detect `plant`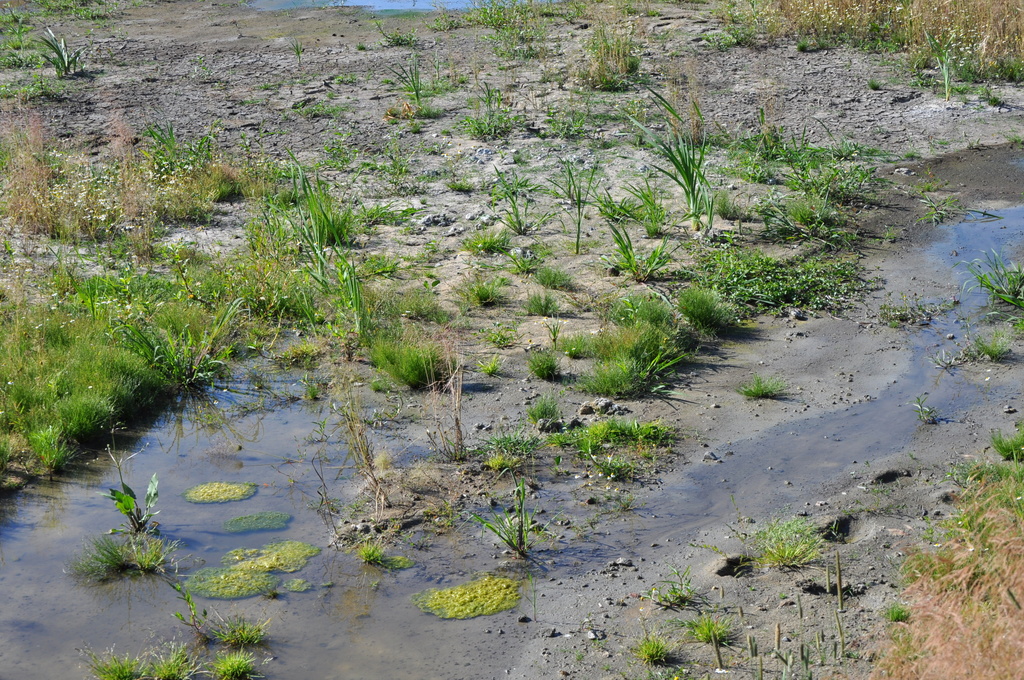
<region>636, 556, 710, 615</region>
